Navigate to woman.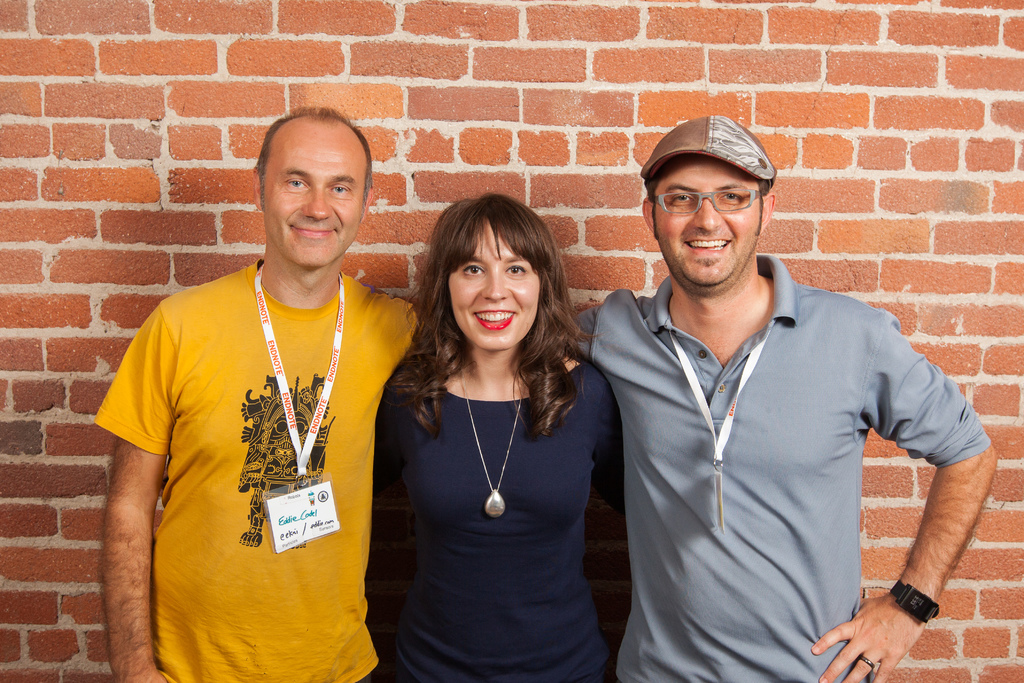
Navigation target: 373 185 621 682.
